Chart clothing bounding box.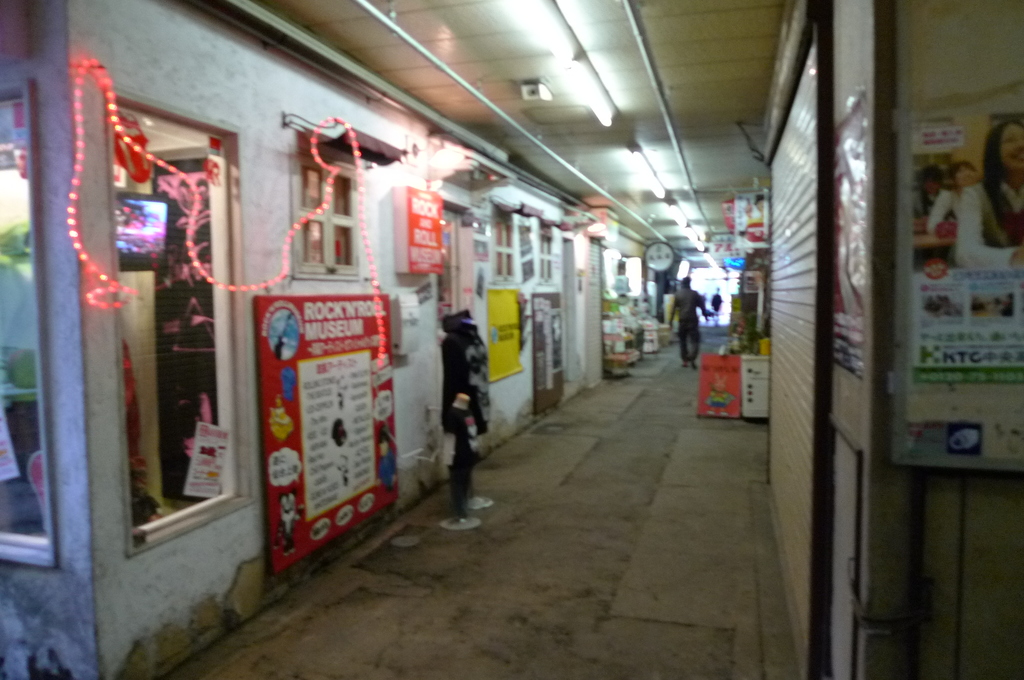
Charted: x1=953, y1=170, x2=1023, y2=268.
